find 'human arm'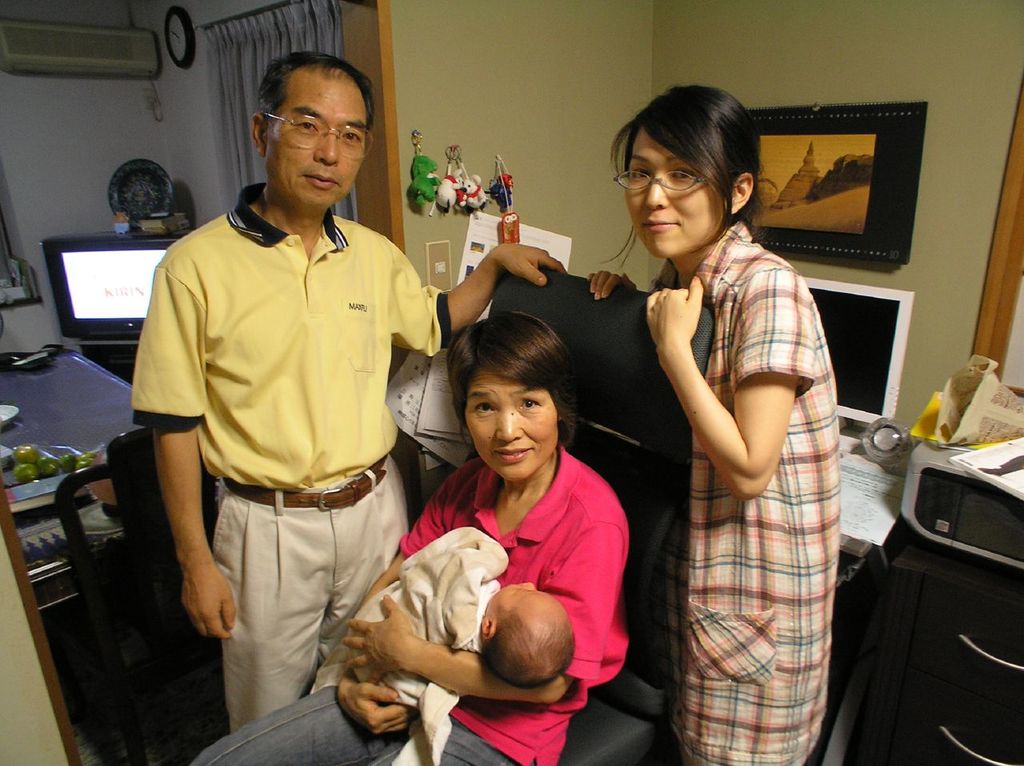
{"left": 637, "top": 259, "right": 834, "bottom": 508}
